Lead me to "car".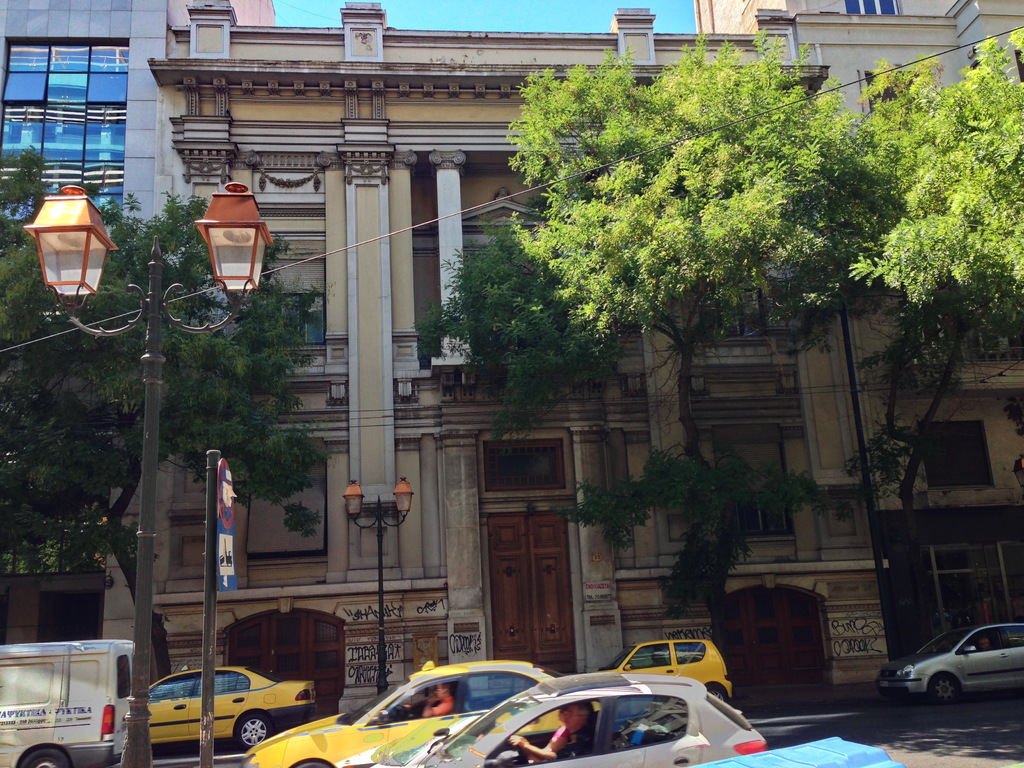
Lead to [146, 668, 322, 751].
